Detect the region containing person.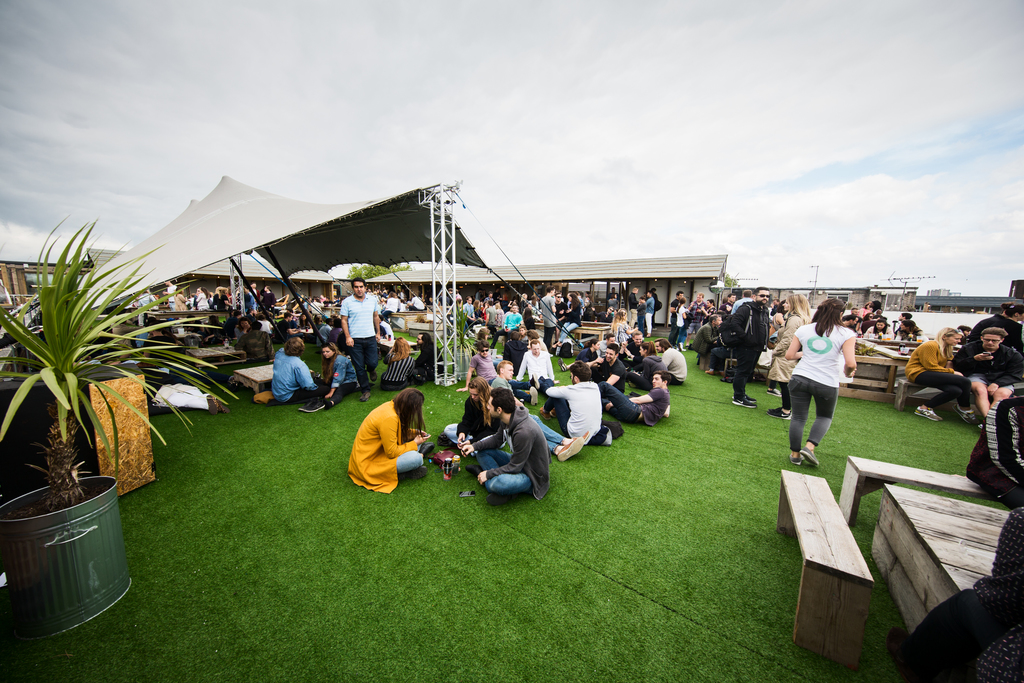
[765,293,810,419].
